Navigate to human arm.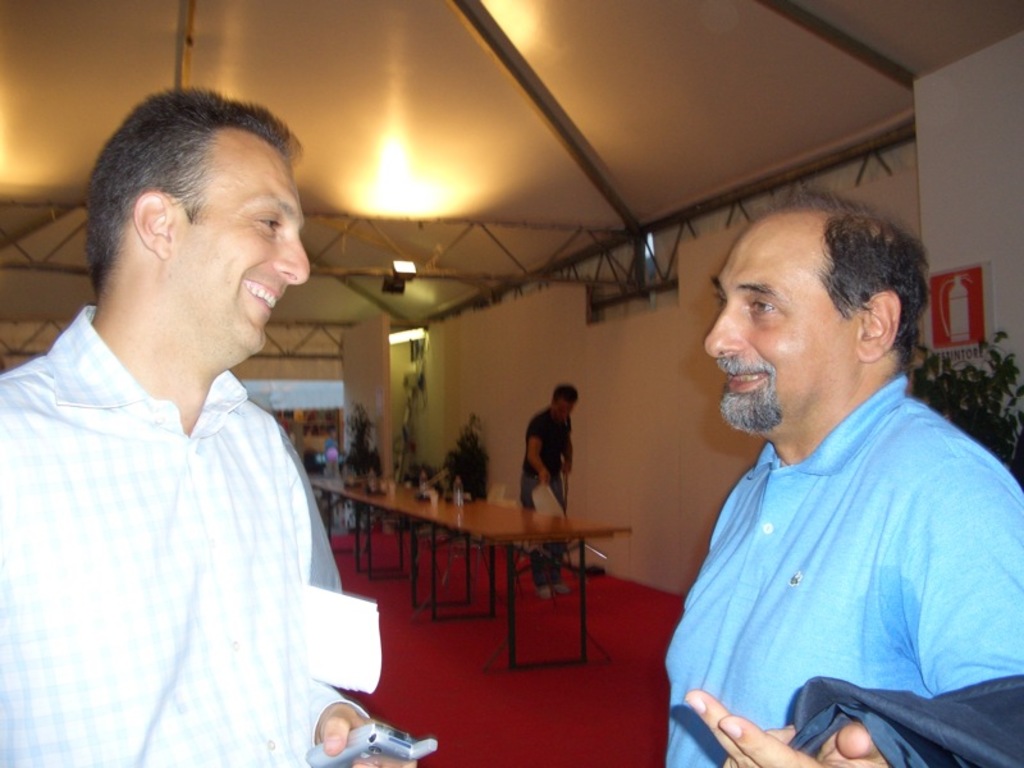
Navigation target: 686, 462, 1023, 764.
